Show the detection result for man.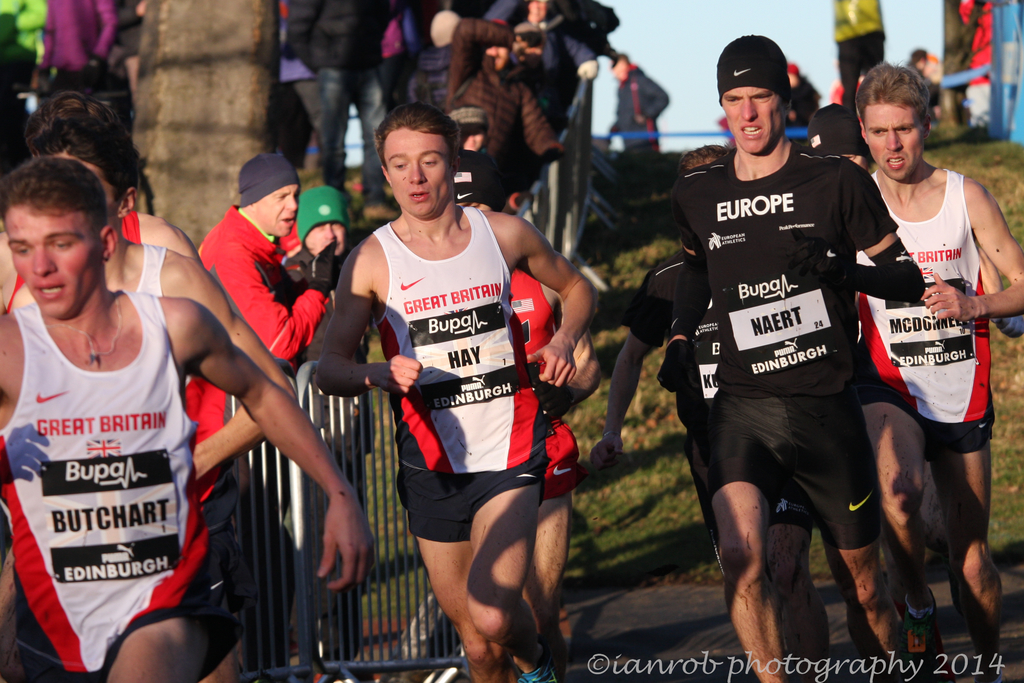
locate(112, 0, 147, 106).
